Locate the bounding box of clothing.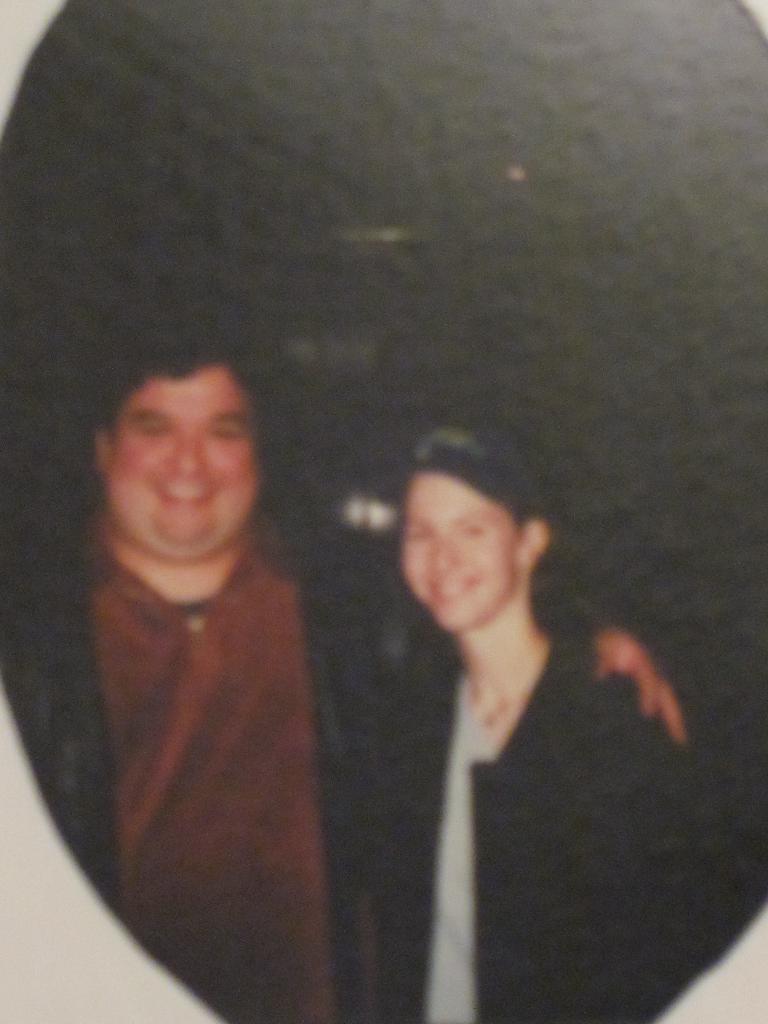
Bounding box: x1=0 y1=513 x2=367 y2=1023.
